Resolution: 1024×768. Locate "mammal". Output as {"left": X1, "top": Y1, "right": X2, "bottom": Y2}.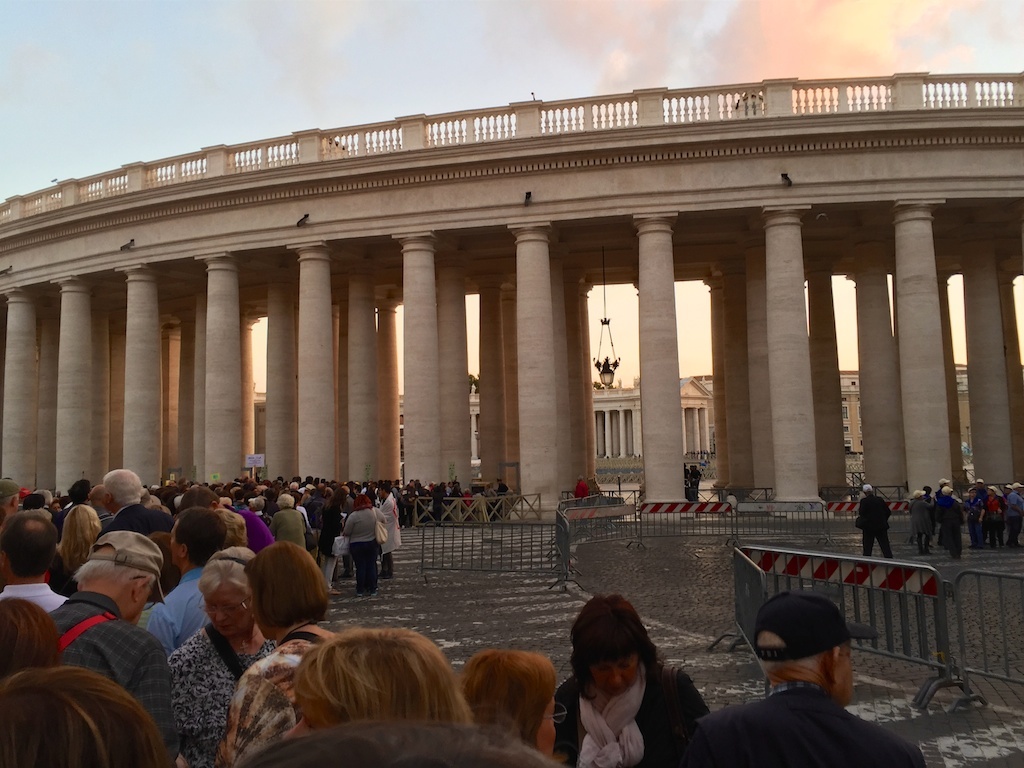
{"left": 204, "top": 542, "right": 344, "bottom": 767}.
